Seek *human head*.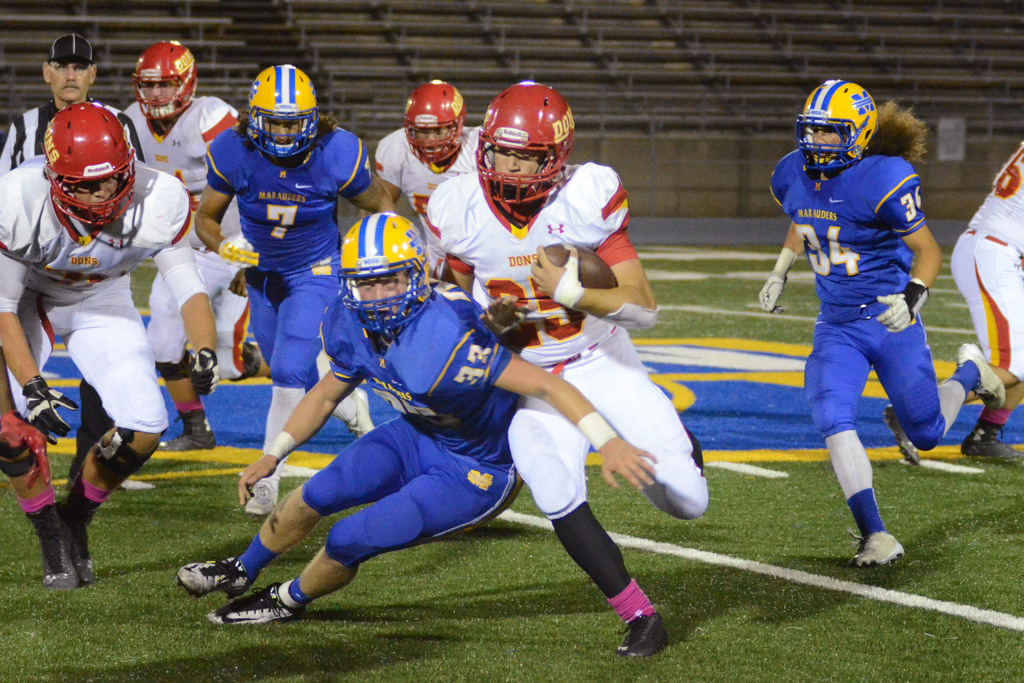
132:38:193:120.
